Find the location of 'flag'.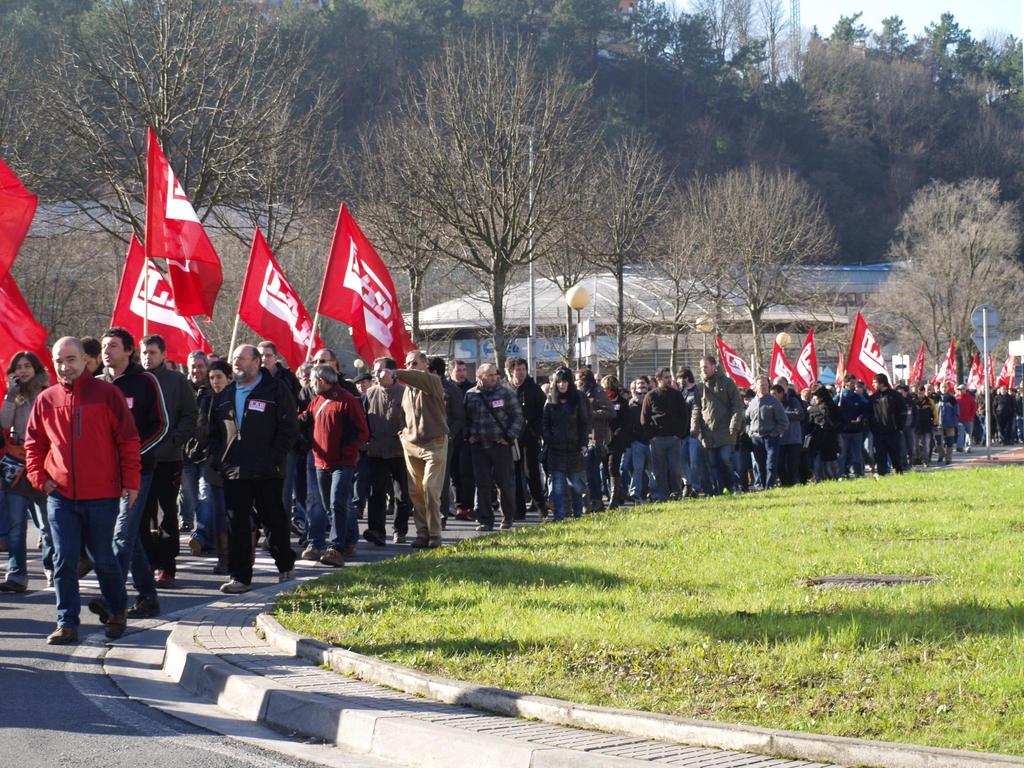
Location: 103 239 216 387.
